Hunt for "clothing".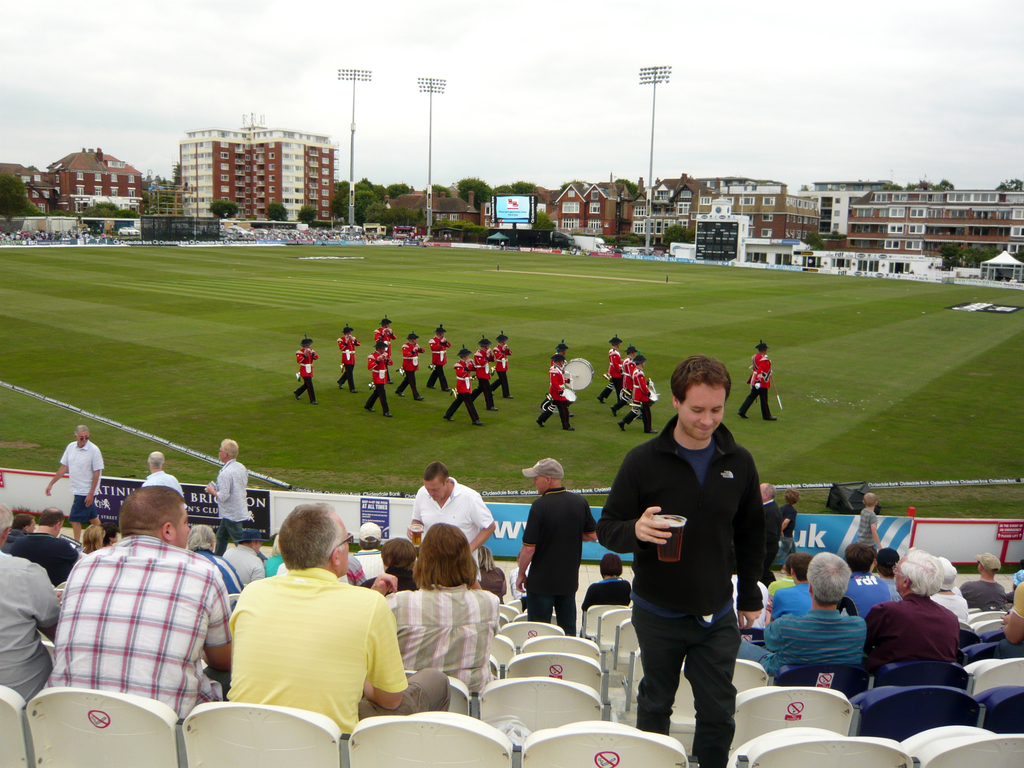
Hunted down at left=353, top=545, right=384, bottom=556.
